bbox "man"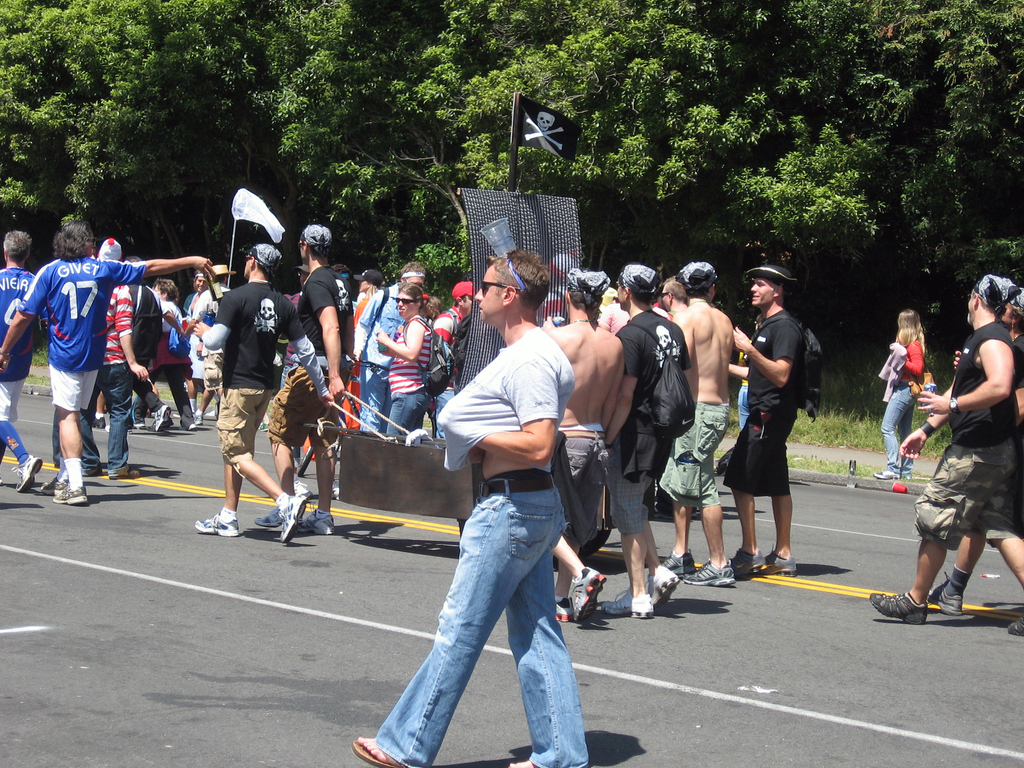
(x1=866, y1=274, x2=1023, y2=631)
